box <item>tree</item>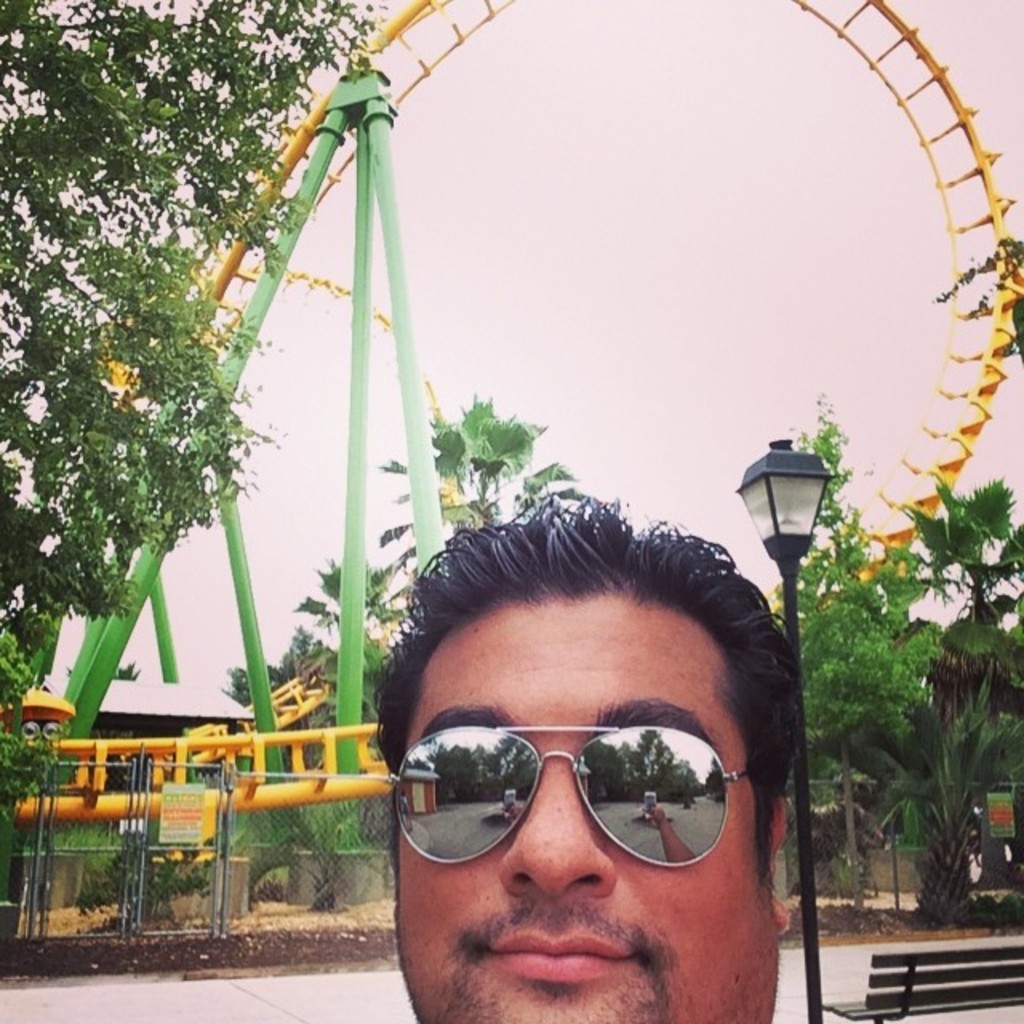
[787,381,933,909]
